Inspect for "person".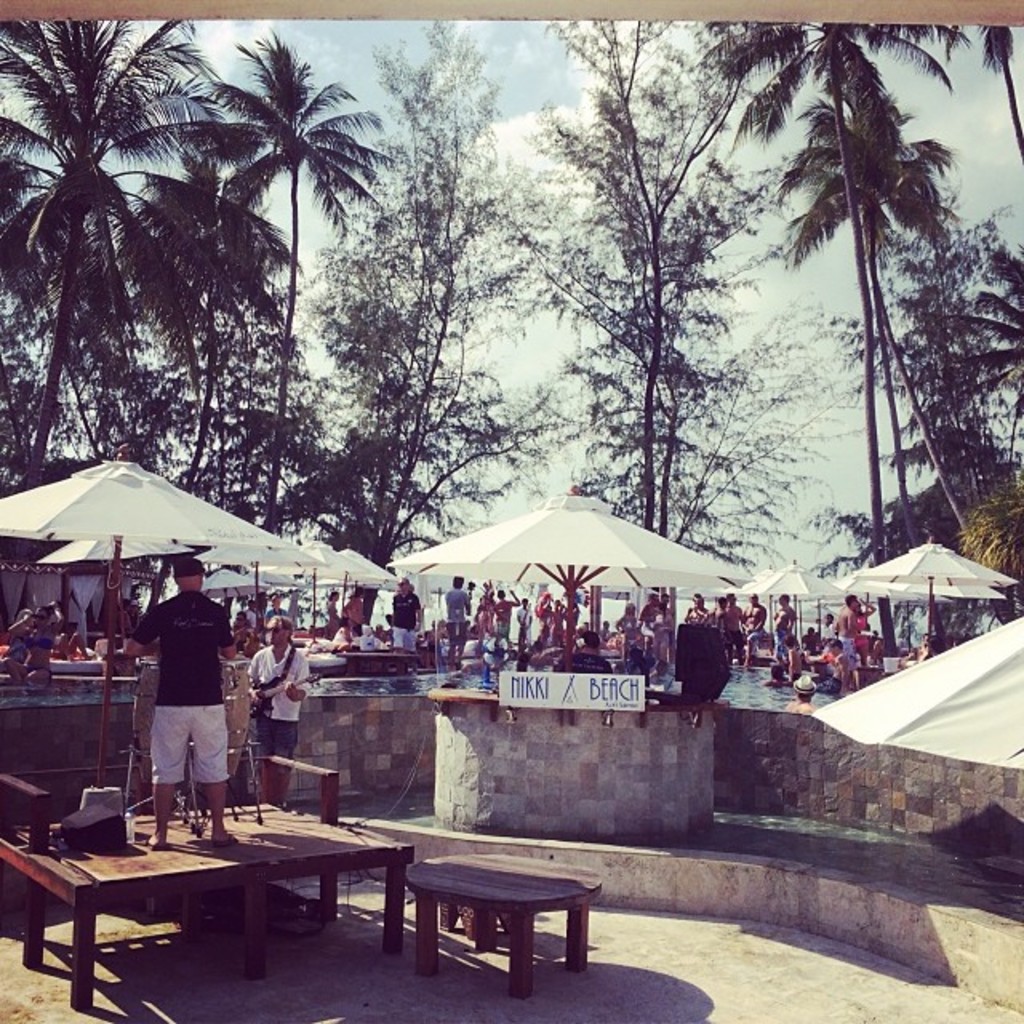
Inspection: bbox(840, 594, 861, 686).
